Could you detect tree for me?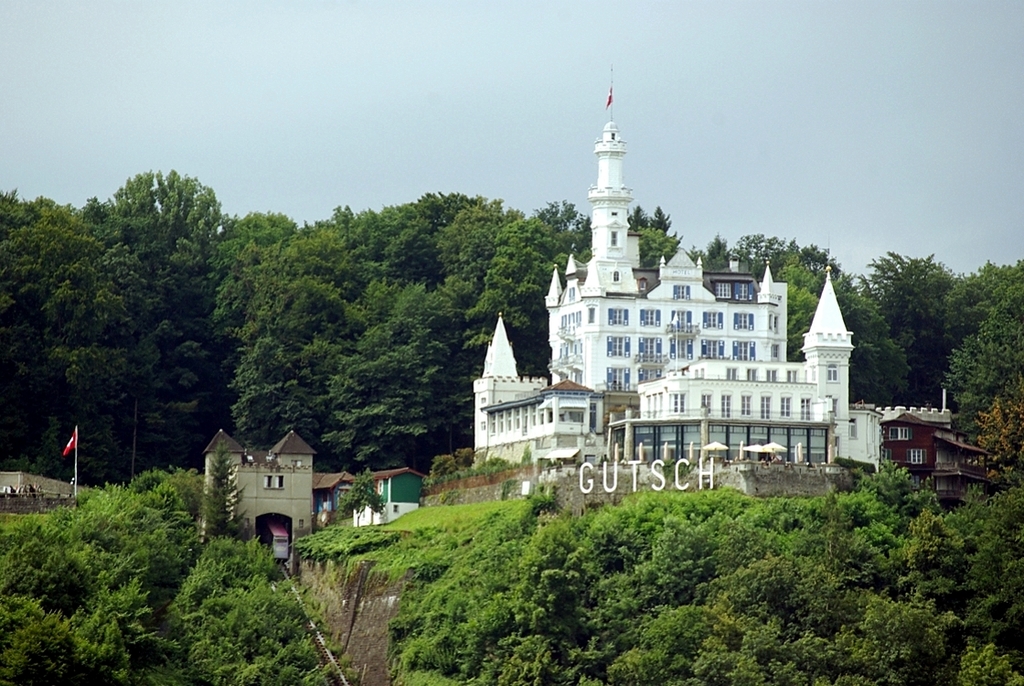
Detection result: box=[688, 230, 738, 273].
